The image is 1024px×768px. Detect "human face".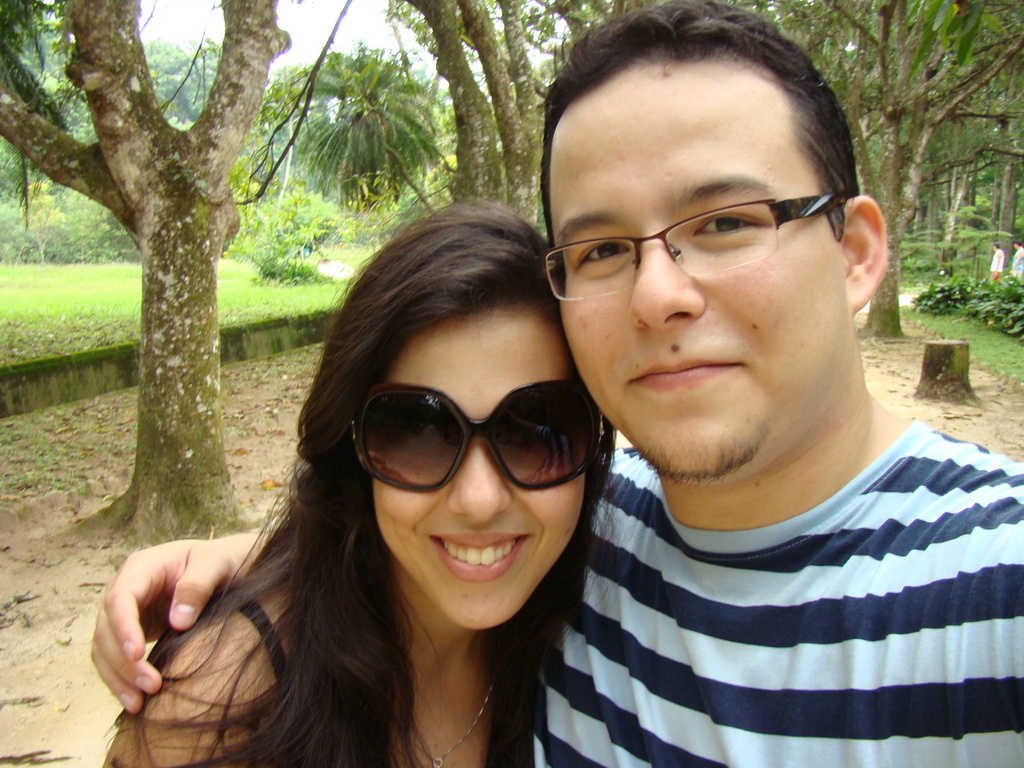
Detection: region(376, 311, 589, 635).
